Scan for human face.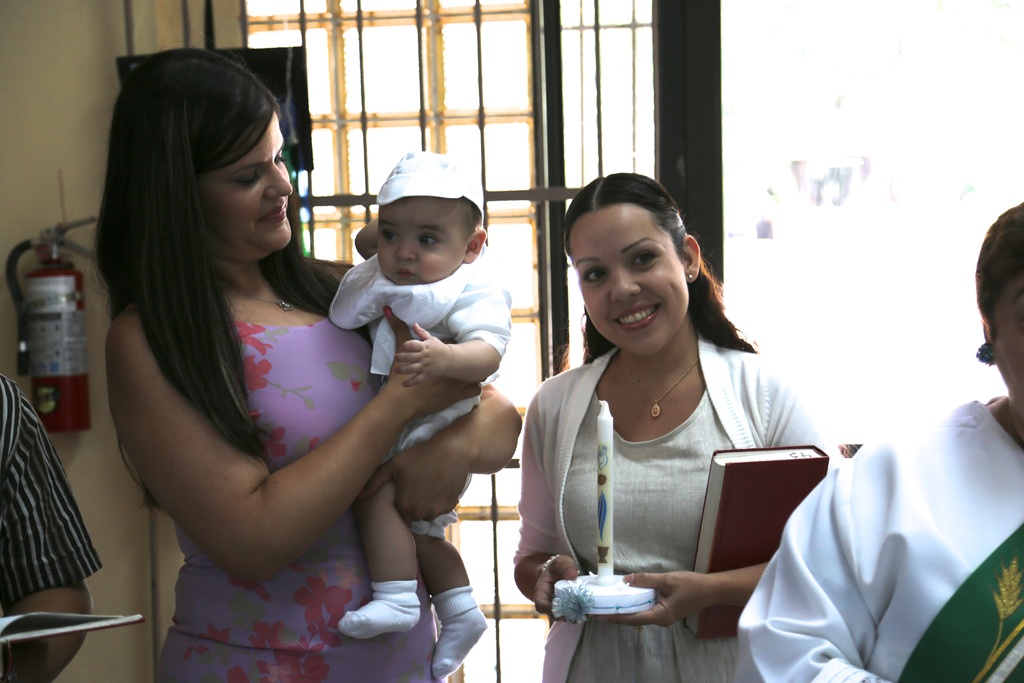
Scan result: crop(572, 204, 687, 357).
